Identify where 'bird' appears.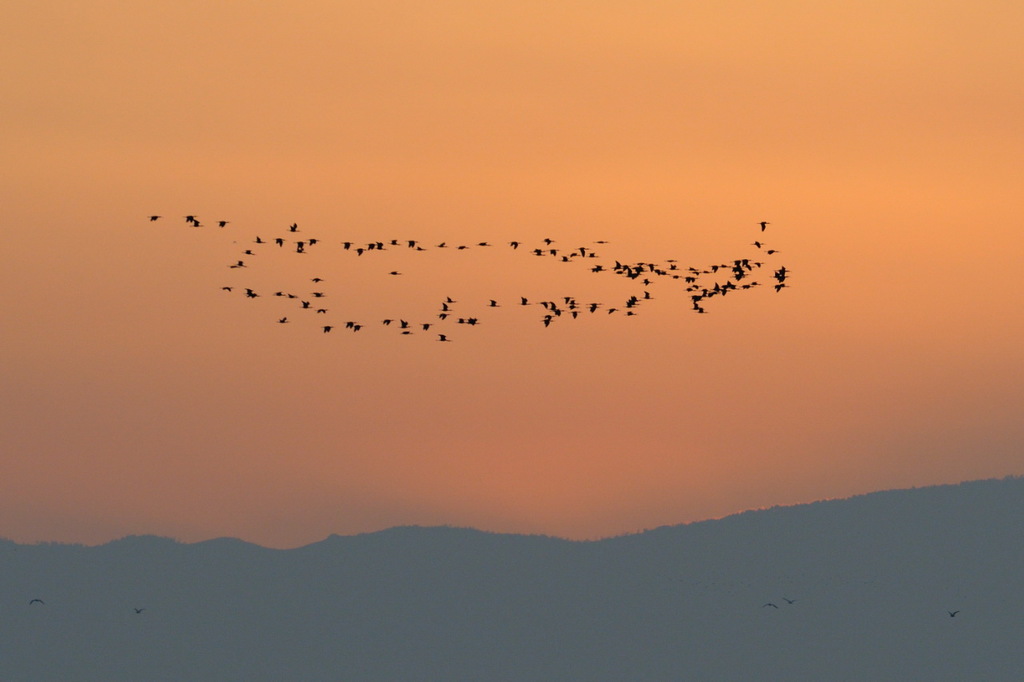
Appears at box(759, 217, 770, 233).
